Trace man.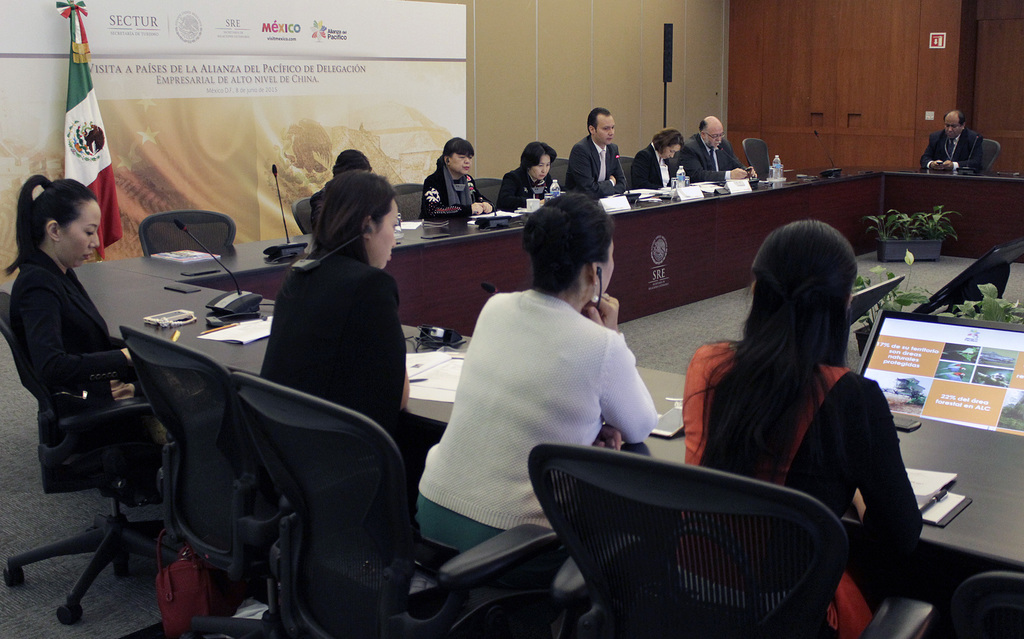
Traced to pyautogui.locateOnScreen(568, 115, 633, 192).
